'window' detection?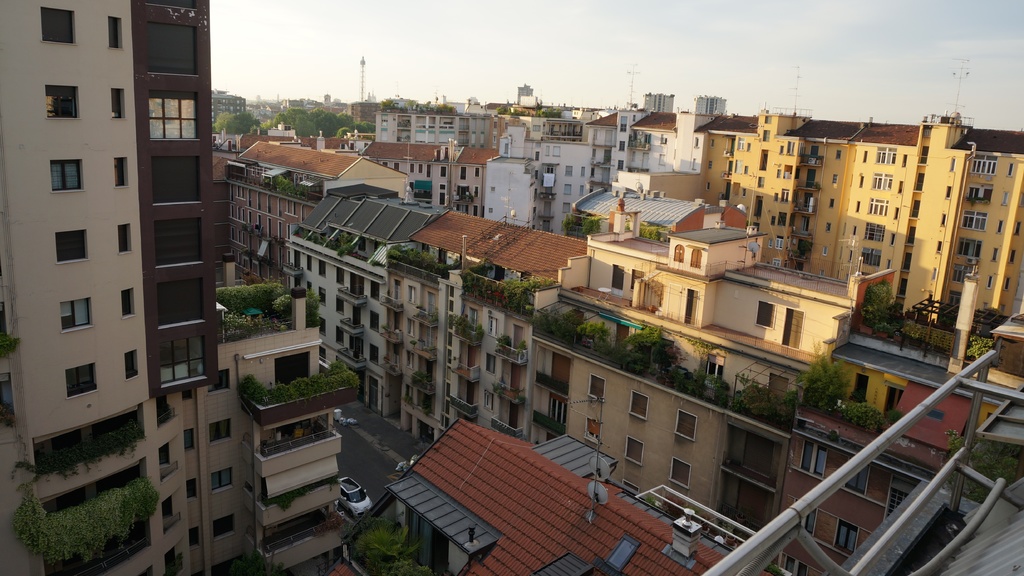
l=334, t=324, r=346, b=349
